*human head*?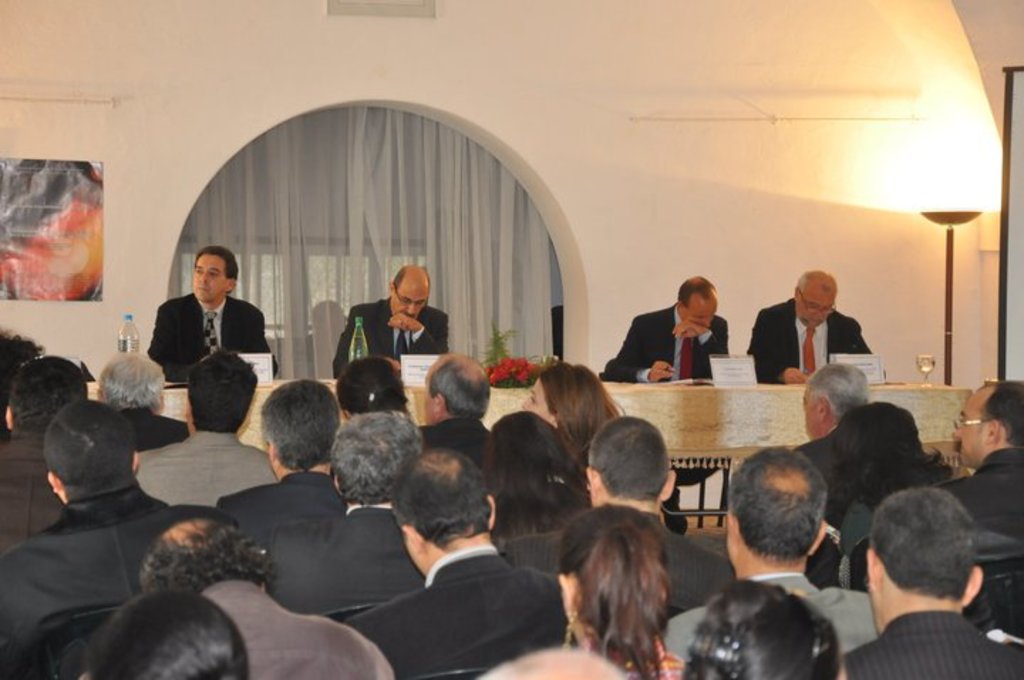
(left=390, top=265, right=430, bottom=323)
